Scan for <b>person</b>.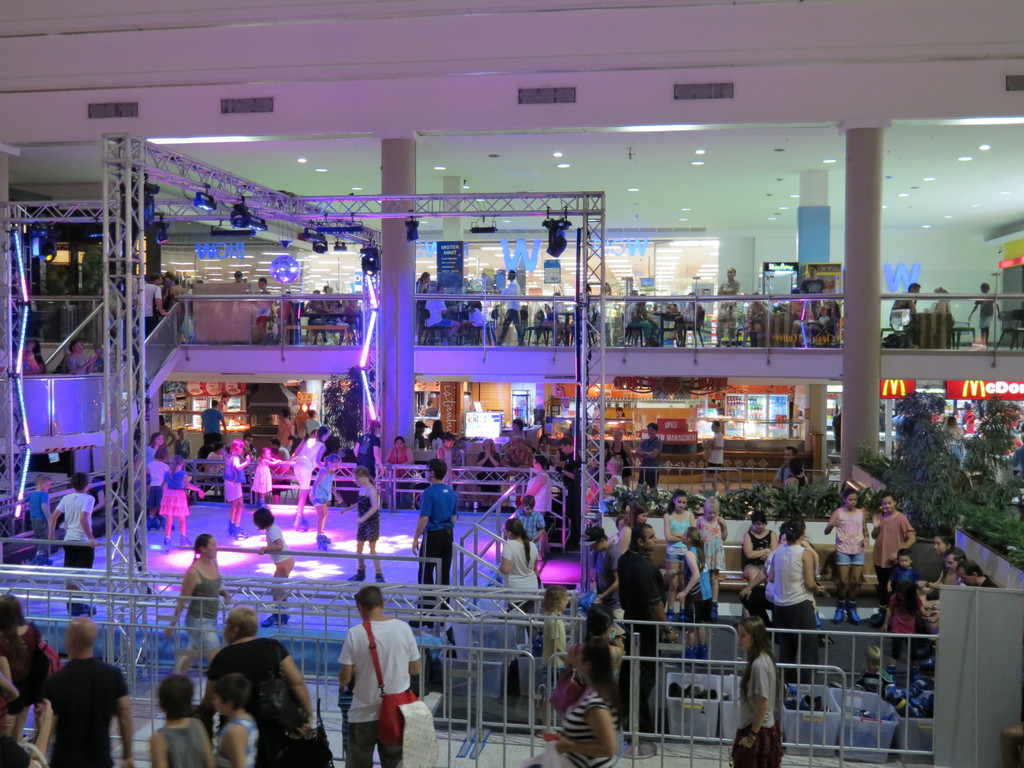
Scan result: 233 268 248 285.
